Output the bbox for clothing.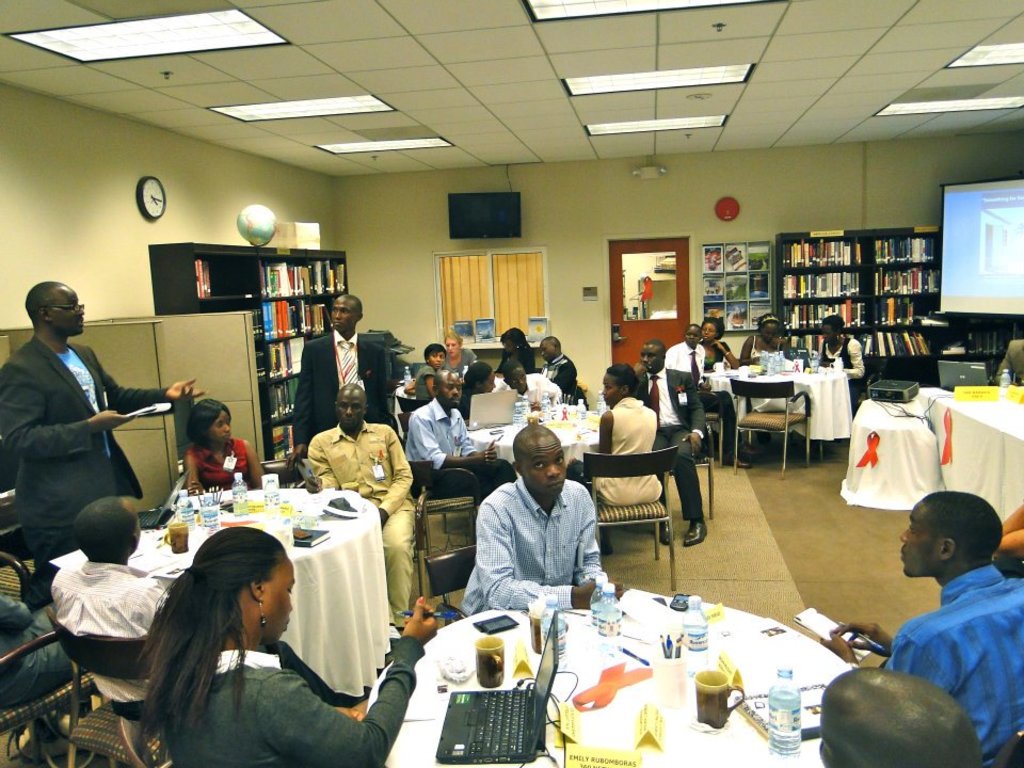
459/458/614/621.
